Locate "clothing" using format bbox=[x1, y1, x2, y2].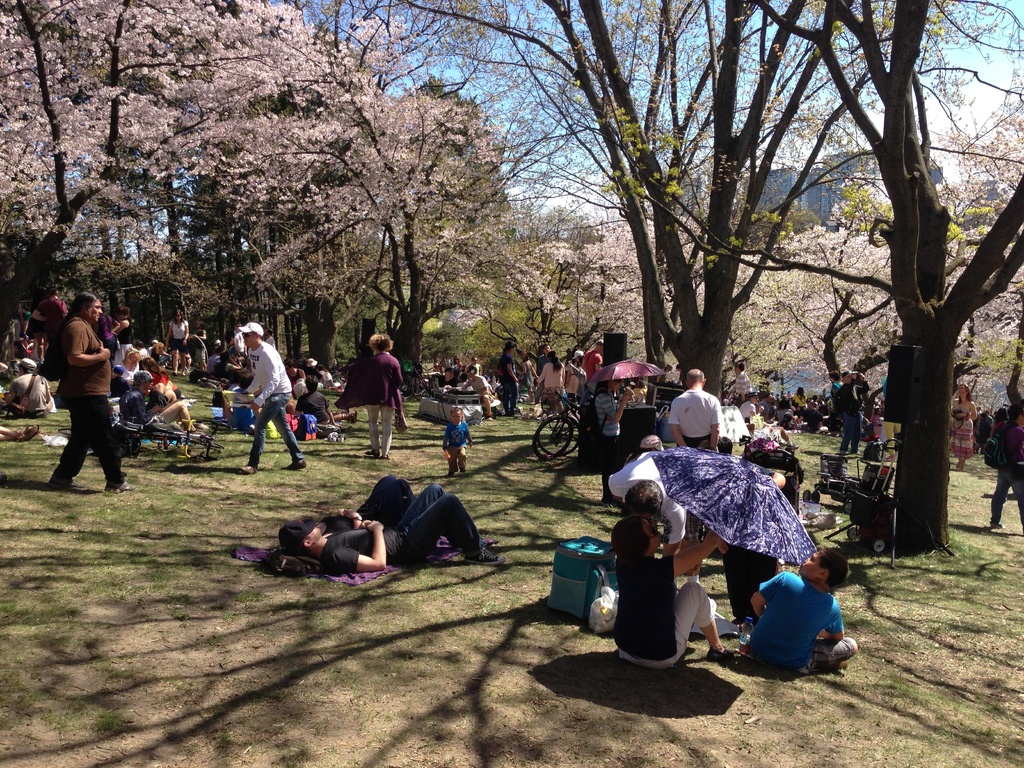
bbox=[503, 375, 514, 415].
